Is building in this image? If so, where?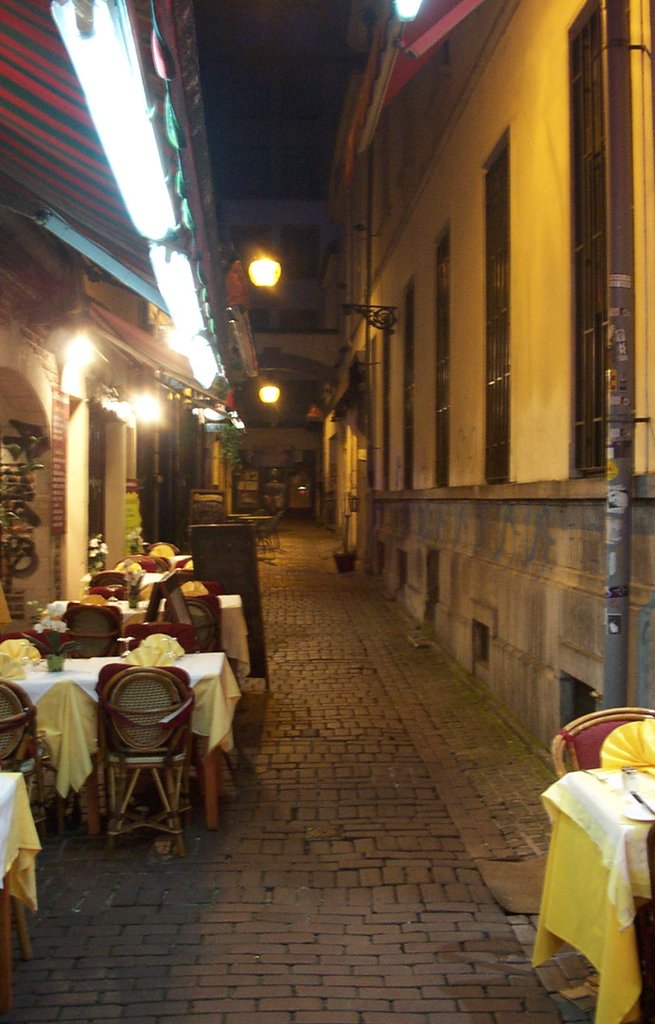
Yes, at [left=318, top=0, right=654, bottom=755].
